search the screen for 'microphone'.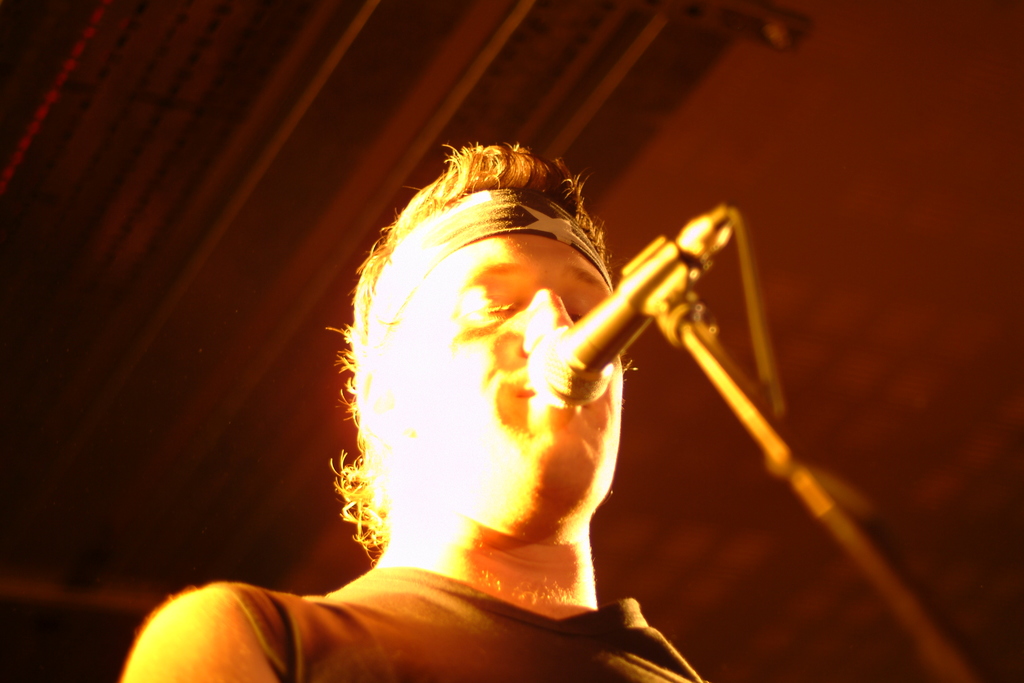
Found at <region>535, 210, 737, 415</region>.
